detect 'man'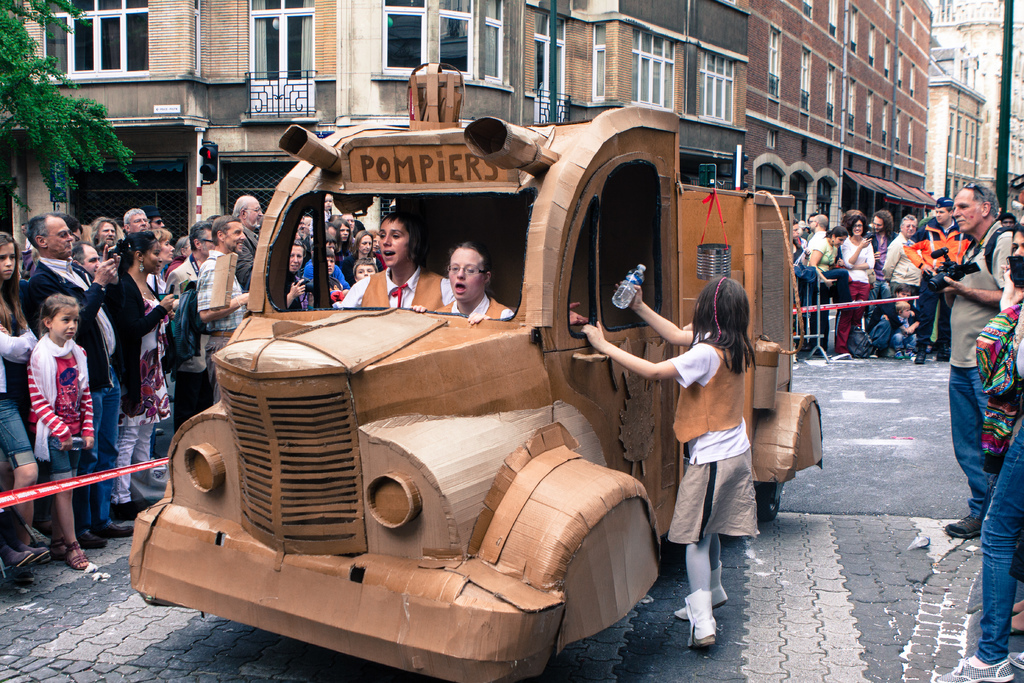
detection(1000, 211, 1018, 230)
